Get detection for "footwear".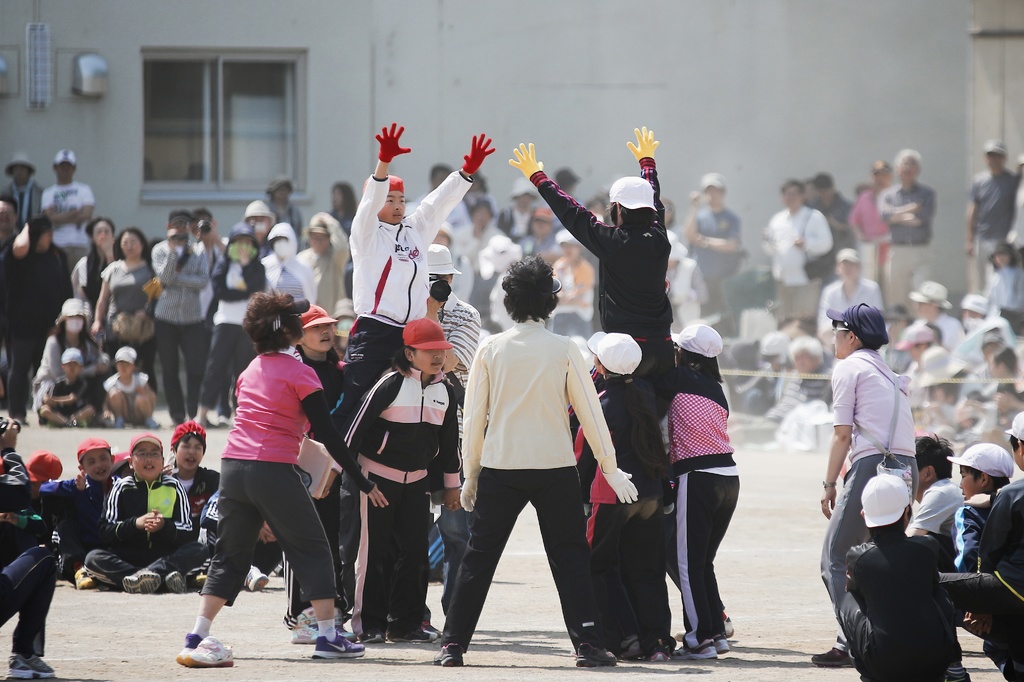
Detection: <box>673,635,719,661</box>.
